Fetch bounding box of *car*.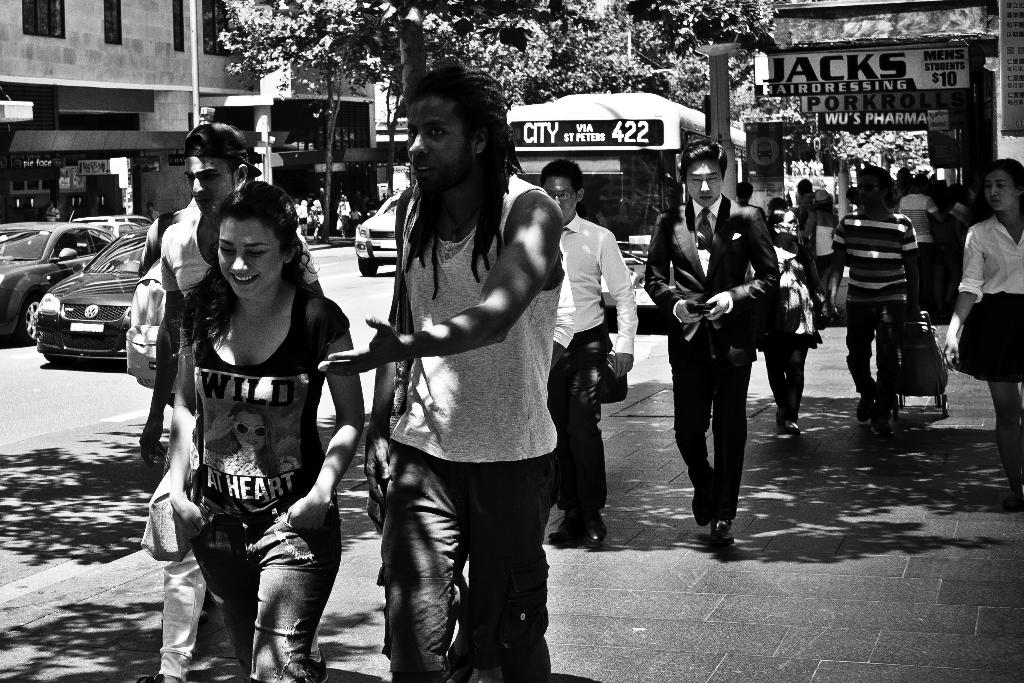
Bbox: box=[358, 189, 399, 279].
